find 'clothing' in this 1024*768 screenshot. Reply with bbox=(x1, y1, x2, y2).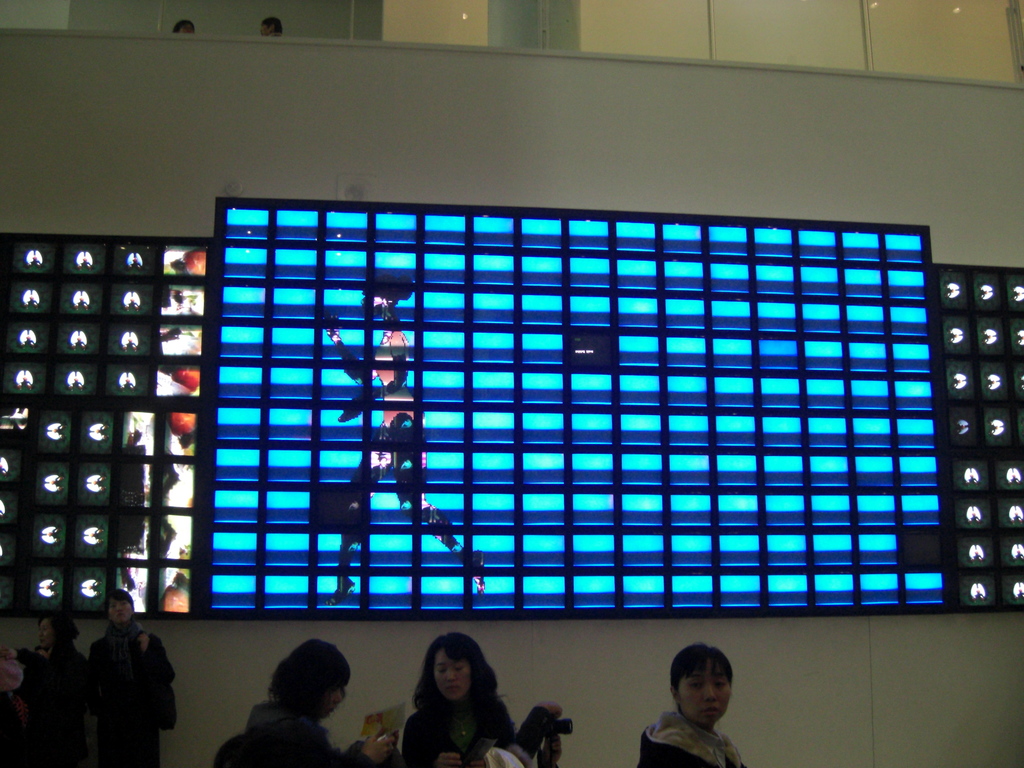
bbox=(401, 700, 519, 767).
